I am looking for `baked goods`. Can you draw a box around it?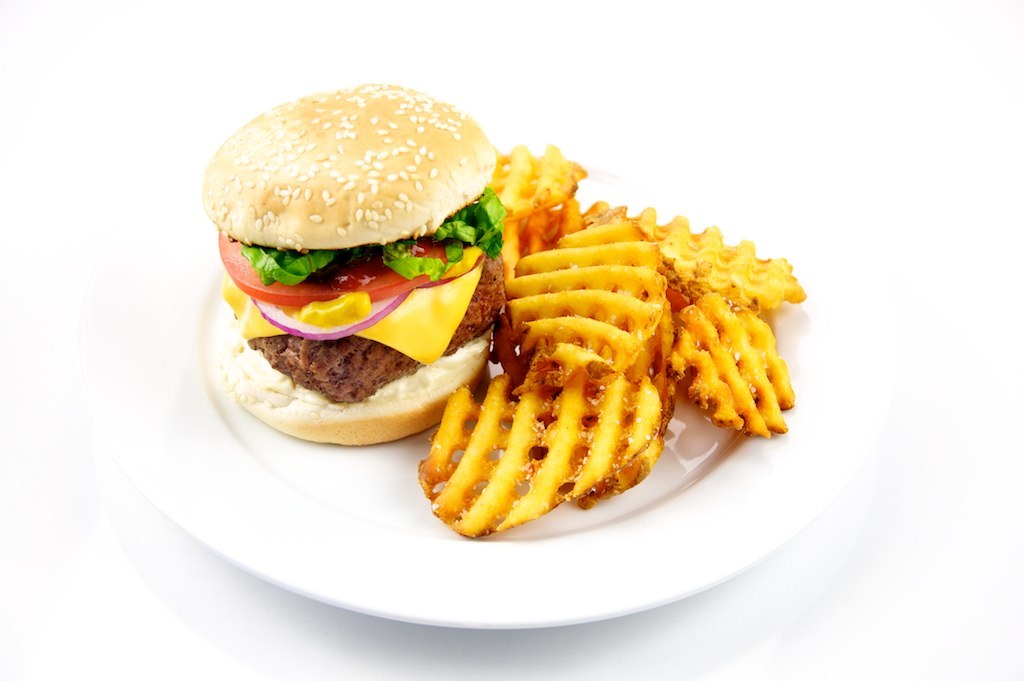
Sure, the bounding box is left=203, top=83, right=509, bottom=441.
